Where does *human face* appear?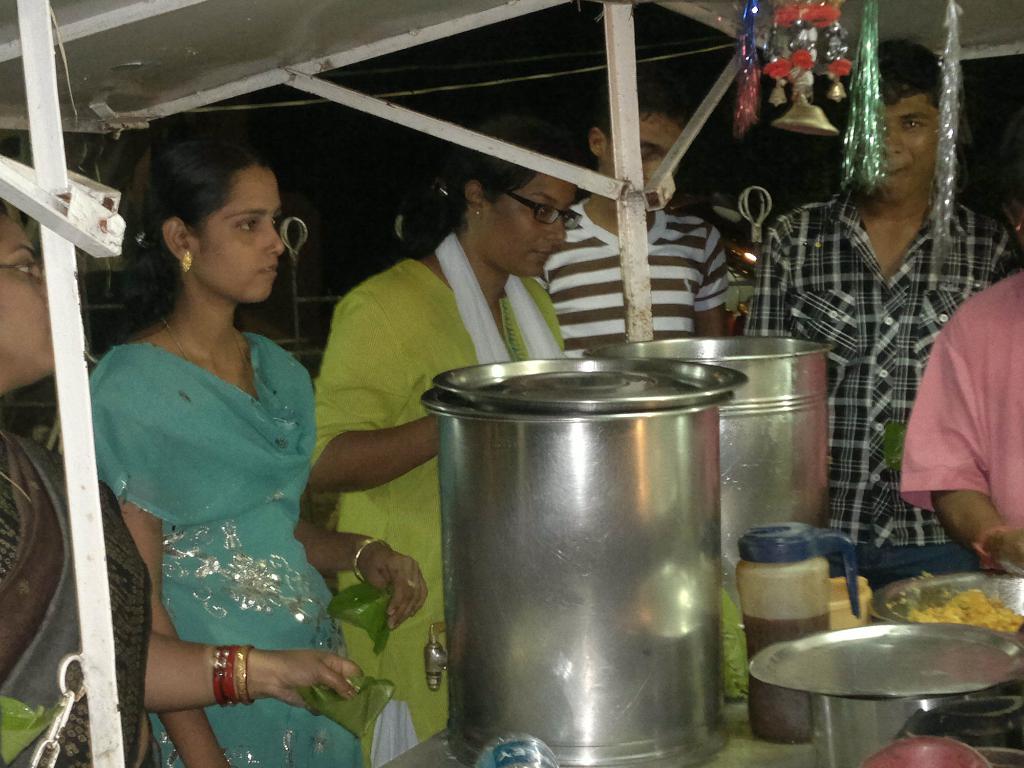
Appears at 479,171,572,275.
